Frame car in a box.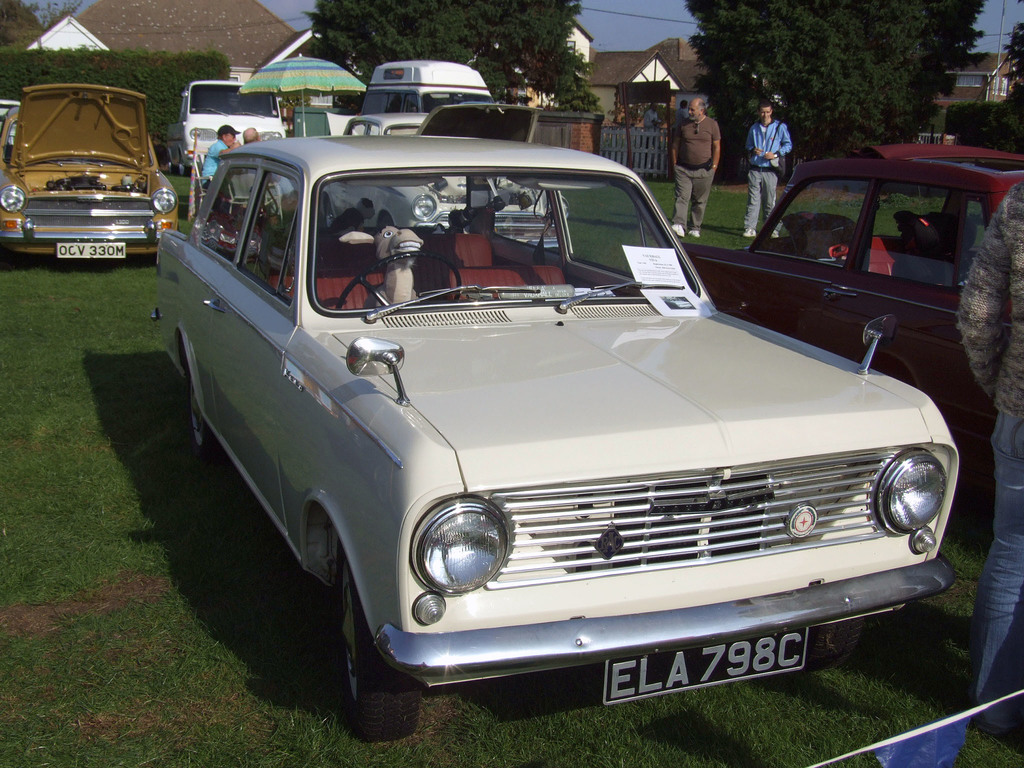
{"x1": 165, "y1": 77, "x2": 283, "y2": 180}.
